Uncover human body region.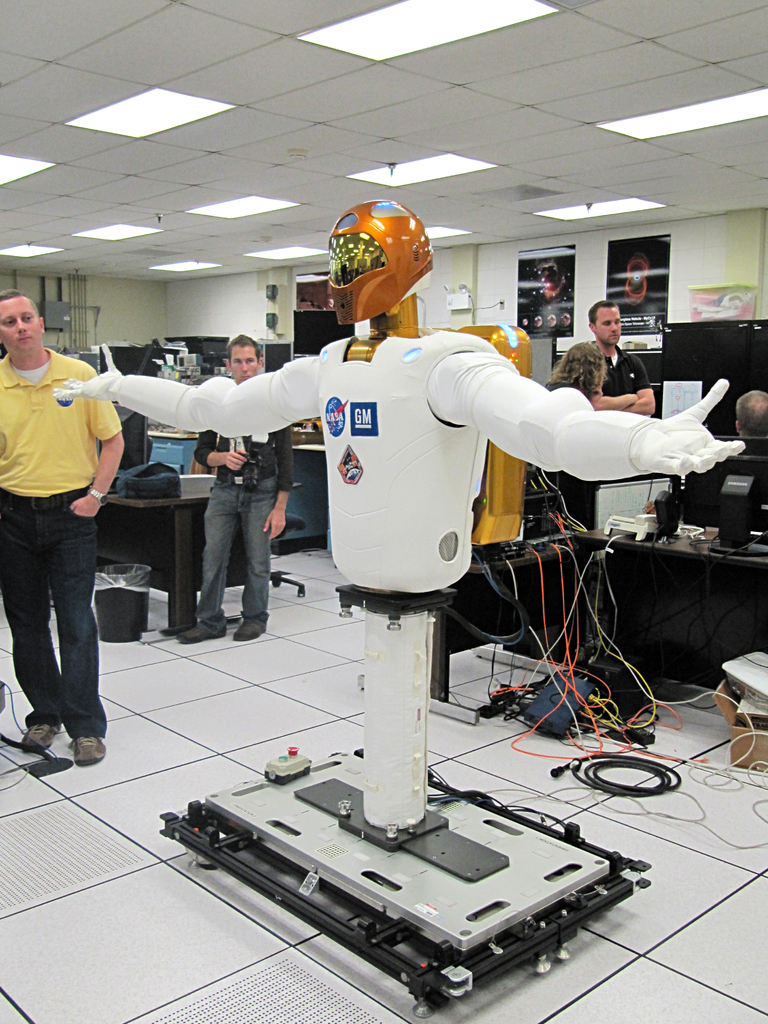
Uncovered: 589,301,652,415.
